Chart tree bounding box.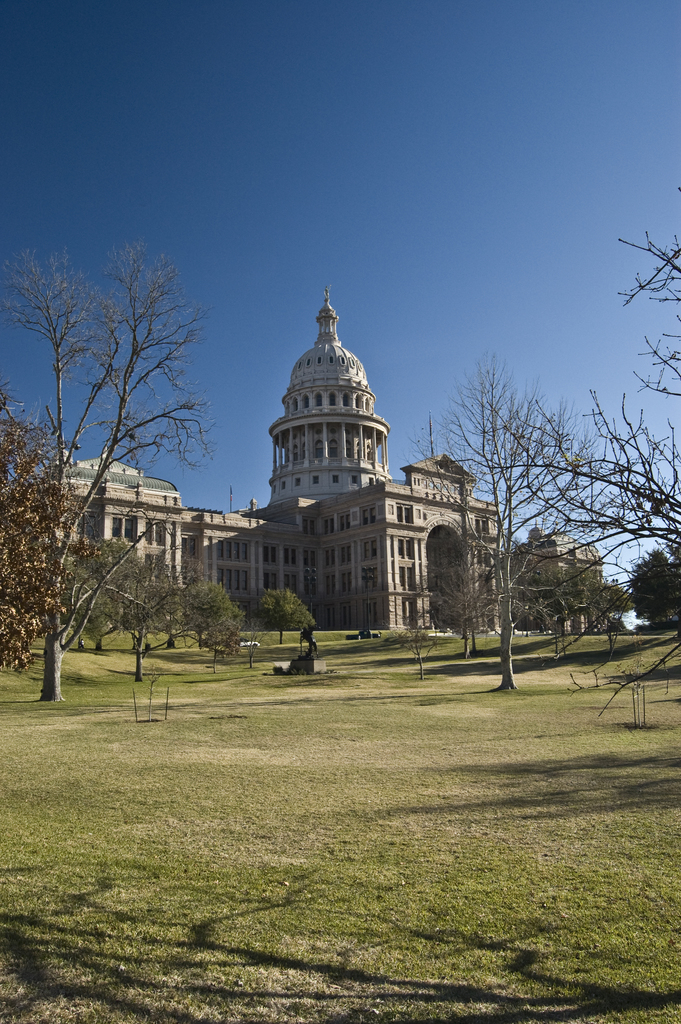
Charted: {"left": 242, "top": 586, "right": 315, "bottom": 639}.
